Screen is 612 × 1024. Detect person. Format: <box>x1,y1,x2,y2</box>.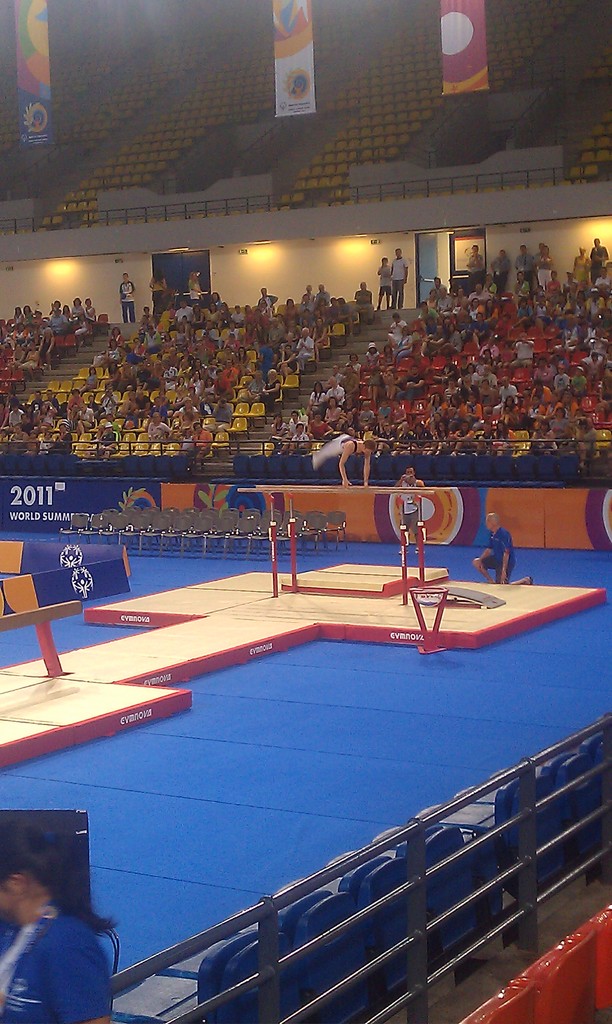
<box>469,511,532,584</box>.
